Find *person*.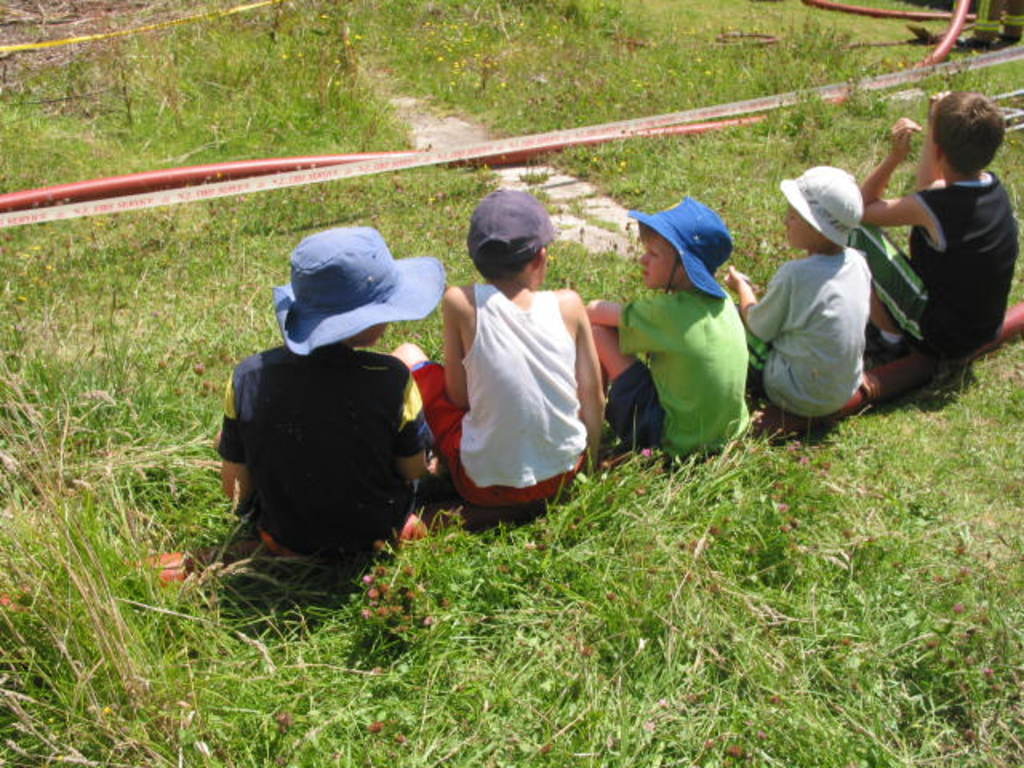
region(856, 90, 1013, 371).
